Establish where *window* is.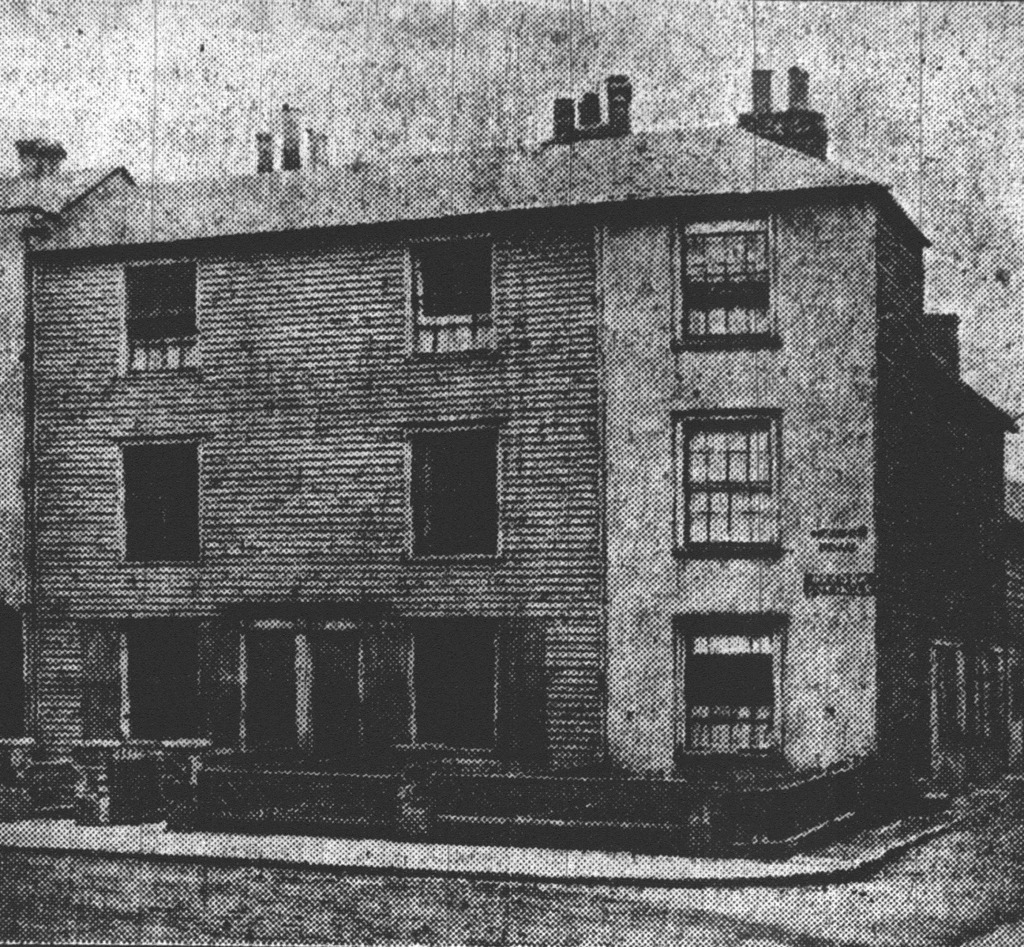
Established at {"left": 673, "top": 617, "right": 780, "bottom": 754}.
